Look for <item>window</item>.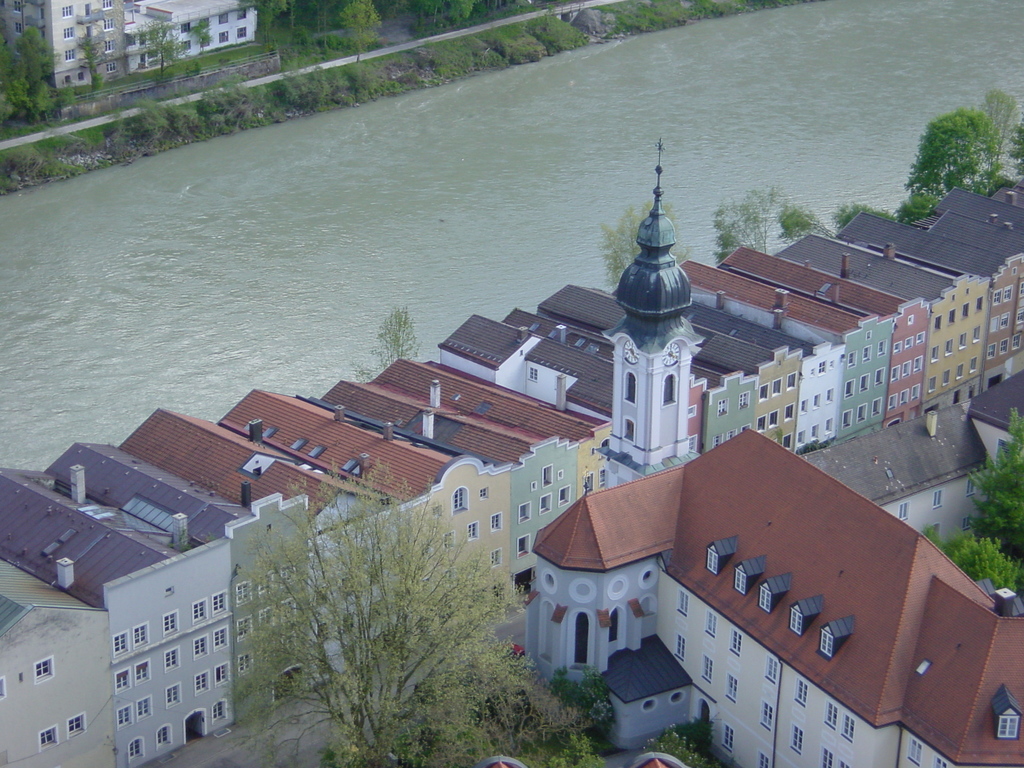
Found: select_region(134, 623, 151, 651).
